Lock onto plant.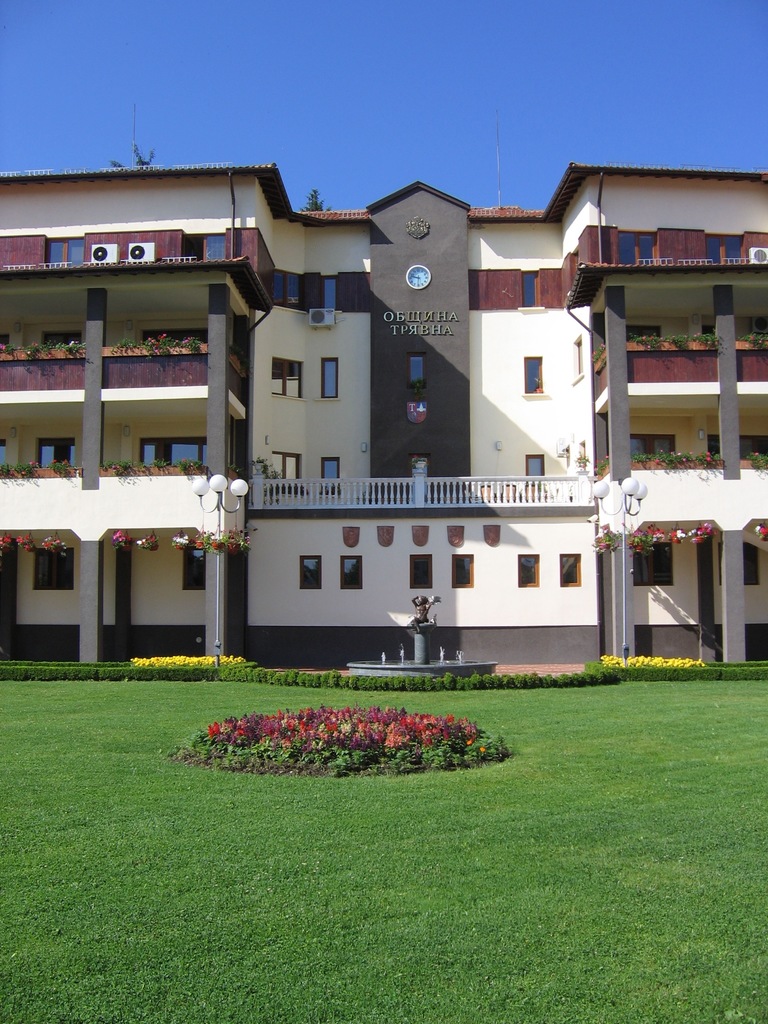
Locked: <bbox>177, 459, 204, 481</bbox>.
